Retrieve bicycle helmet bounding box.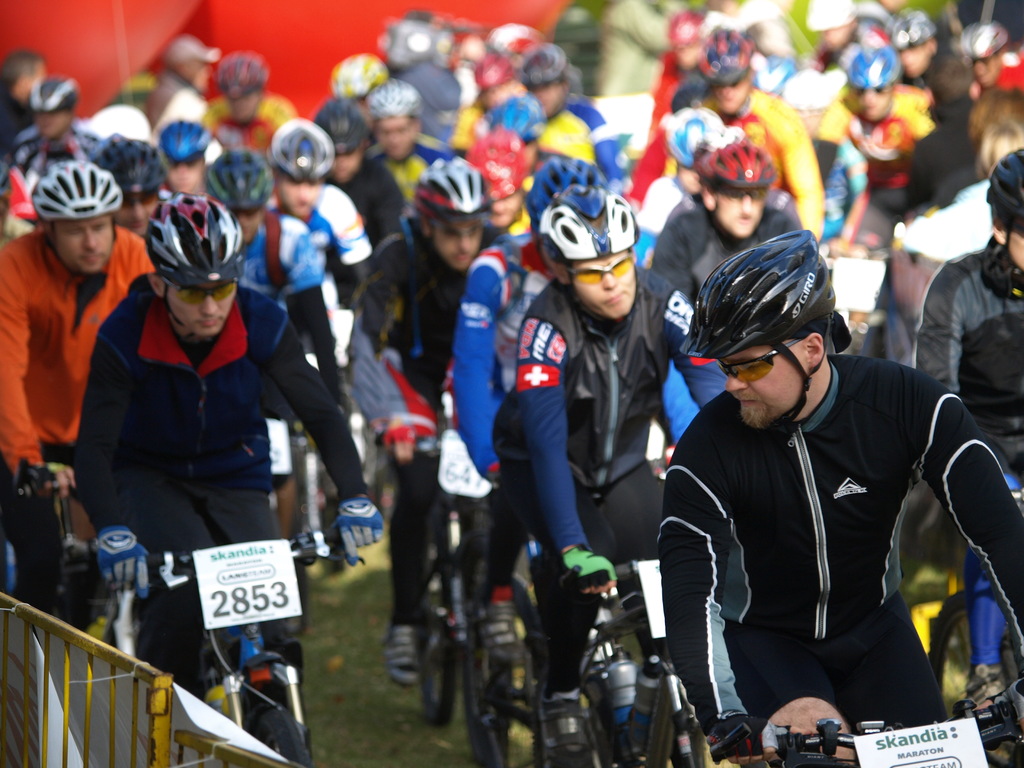
Bounding box: [214, 52, 264, 99].
